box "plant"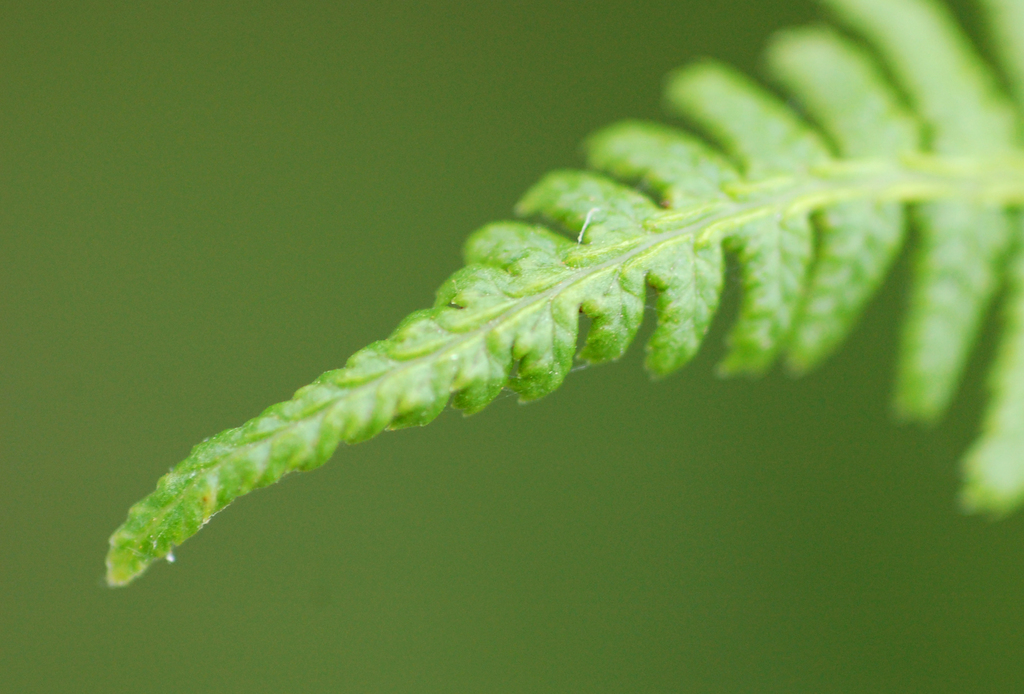
[104, 0, 1023, 587]
